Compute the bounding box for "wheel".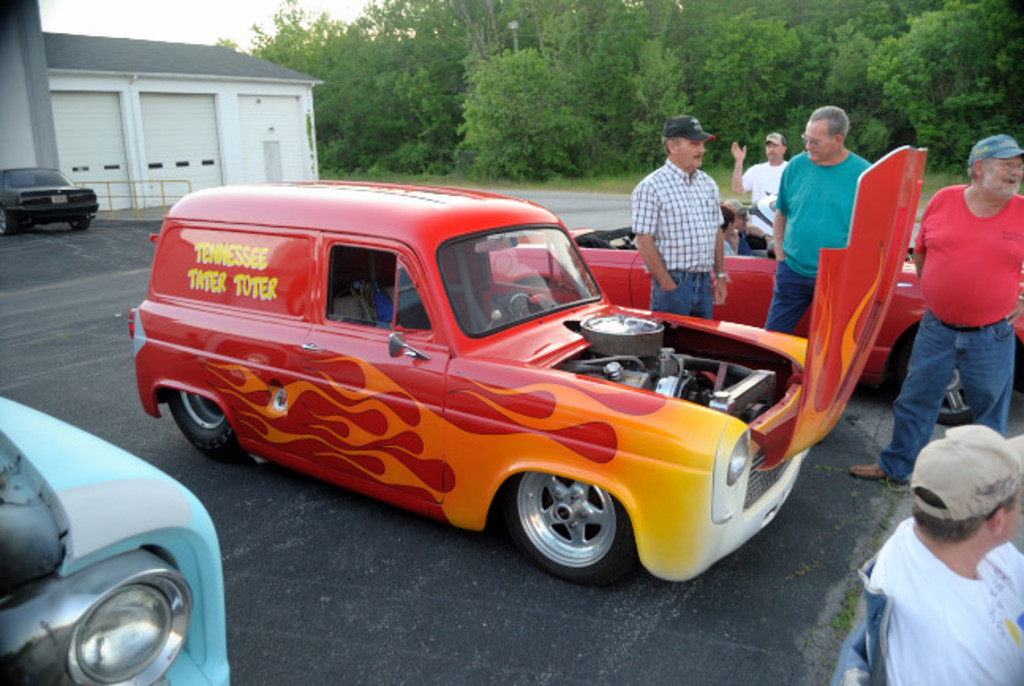
[left=168, top=390, right=240, bottom=452].
